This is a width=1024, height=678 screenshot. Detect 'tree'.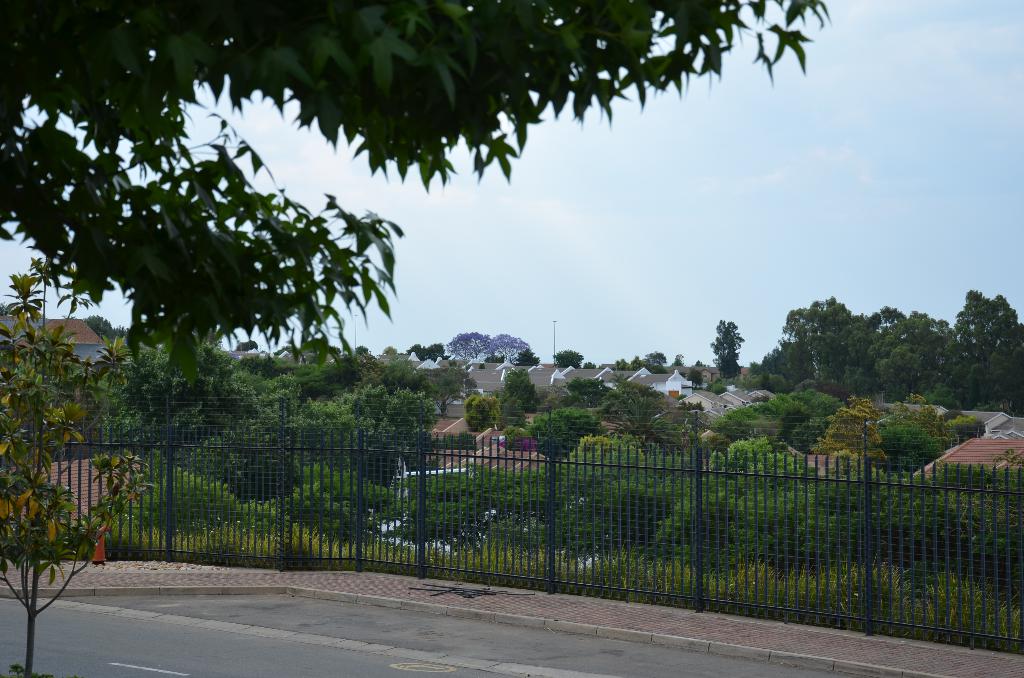
detection(447, 330, 491, 361).
